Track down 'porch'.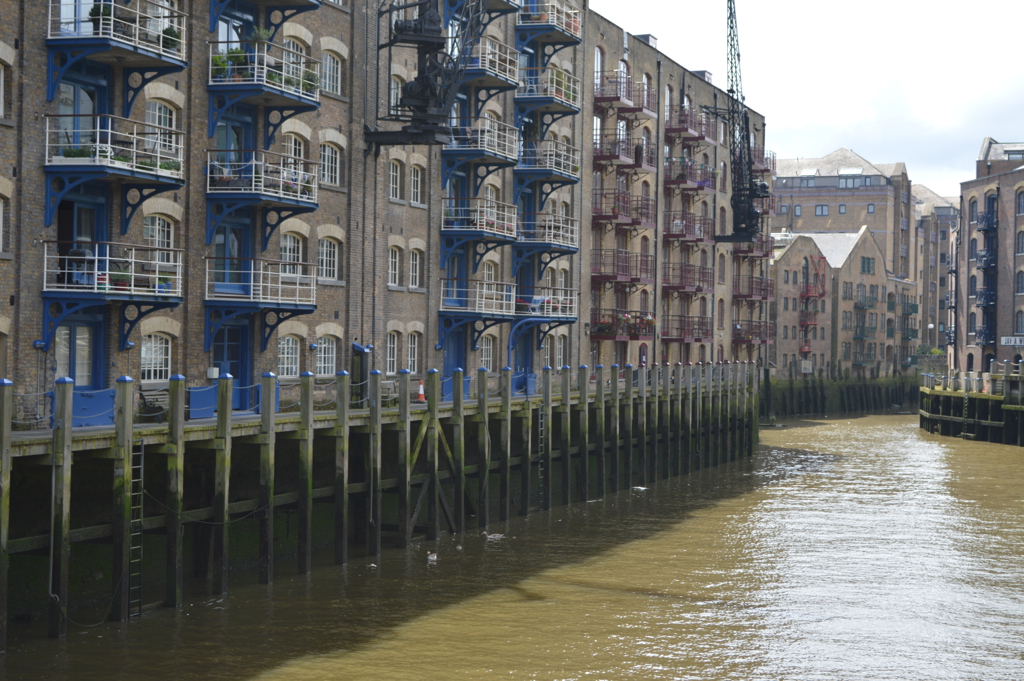
Tracked to <bbox>41, 107, 190, 187</bbox>.
